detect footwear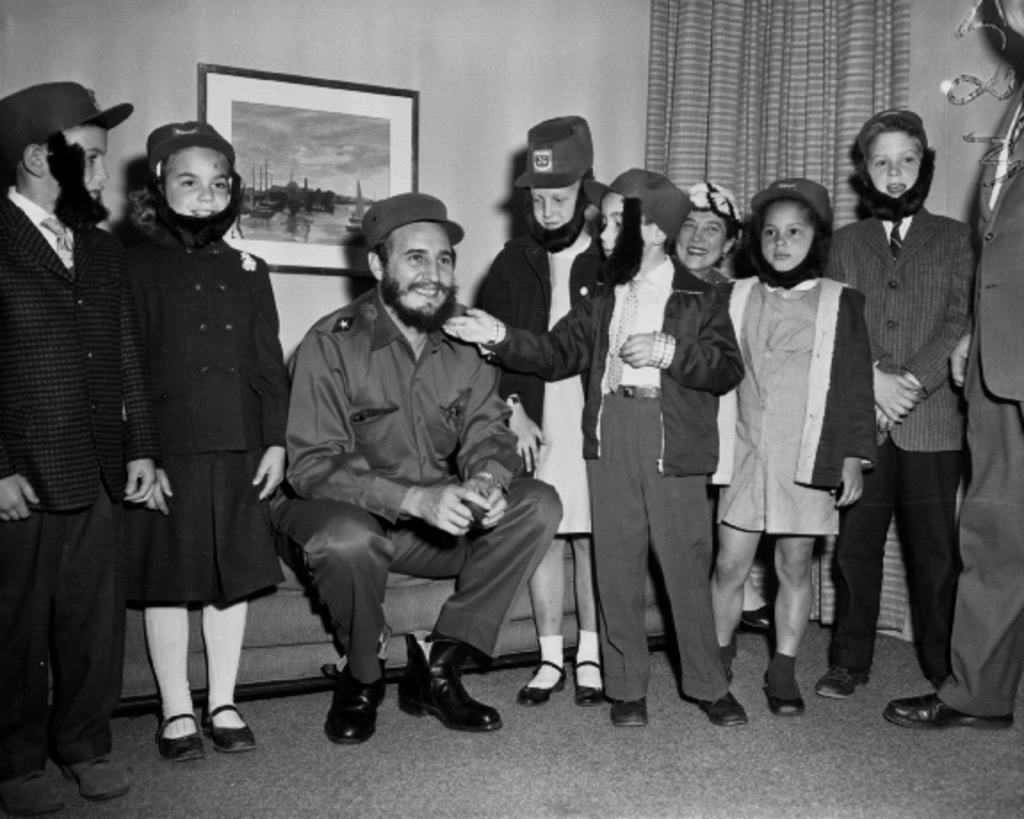
[52,748,144,803]
